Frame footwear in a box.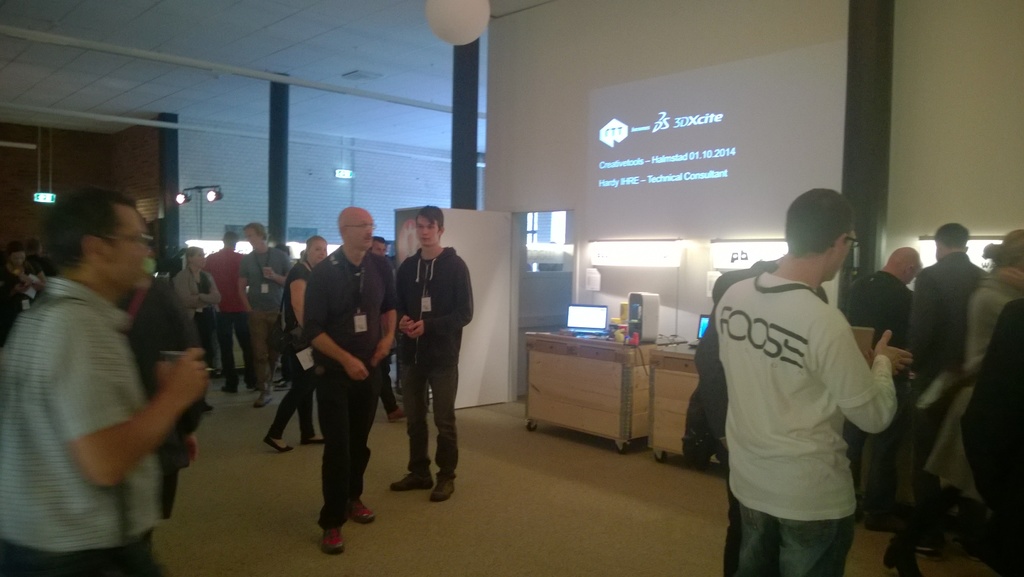
detection(918, 543, 939, 556).
